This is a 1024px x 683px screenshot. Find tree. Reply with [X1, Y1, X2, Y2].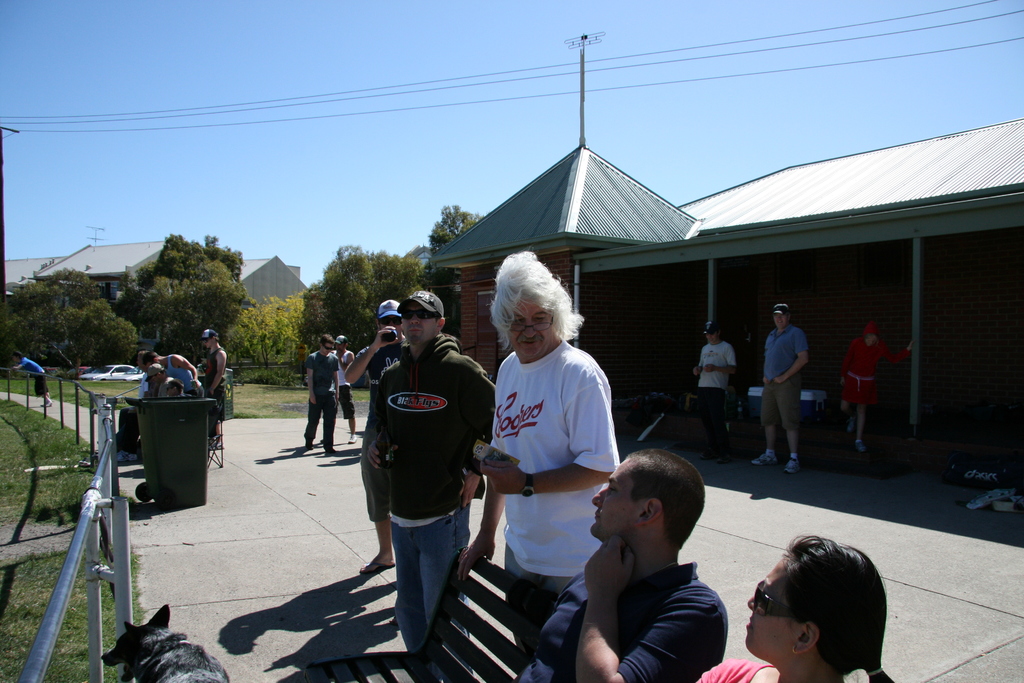
[427, 202, 483, 251].
